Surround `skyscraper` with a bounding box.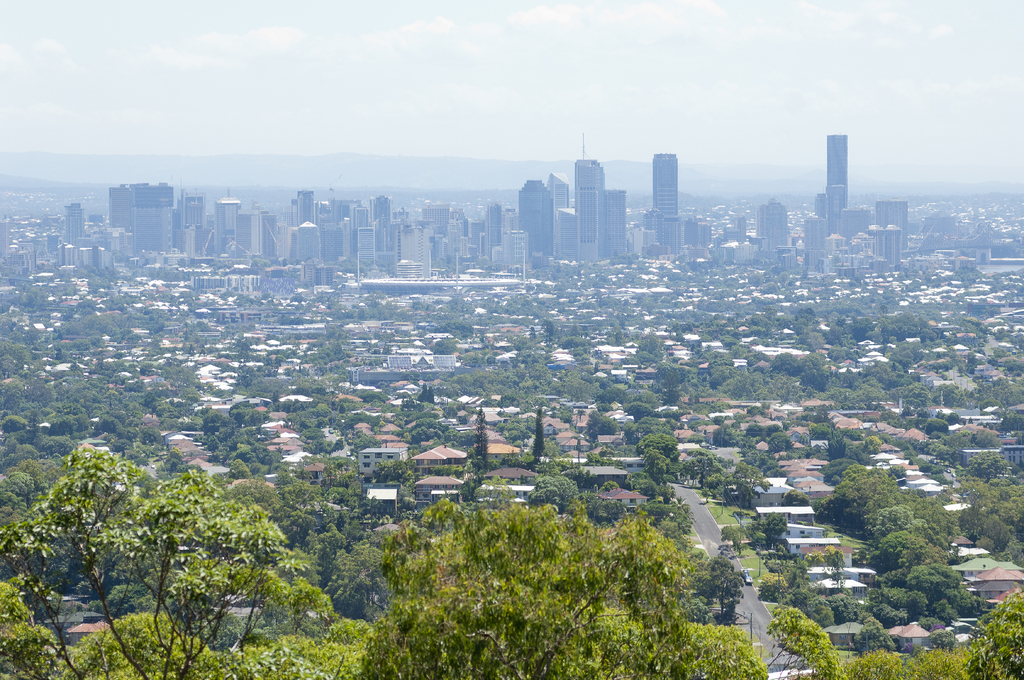
{"x1": 103, "y1": 181, "x2": 127, "y2": 236}.
